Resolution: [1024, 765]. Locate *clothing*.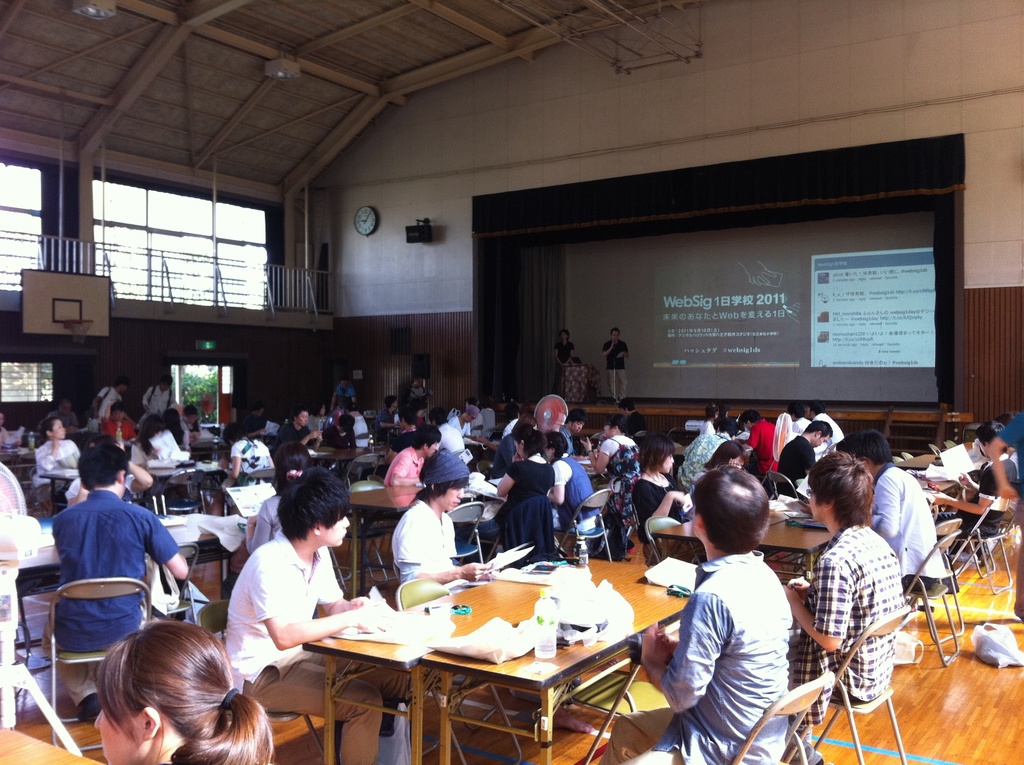
[x1=50, y1=408, x2=79, y2=429].
